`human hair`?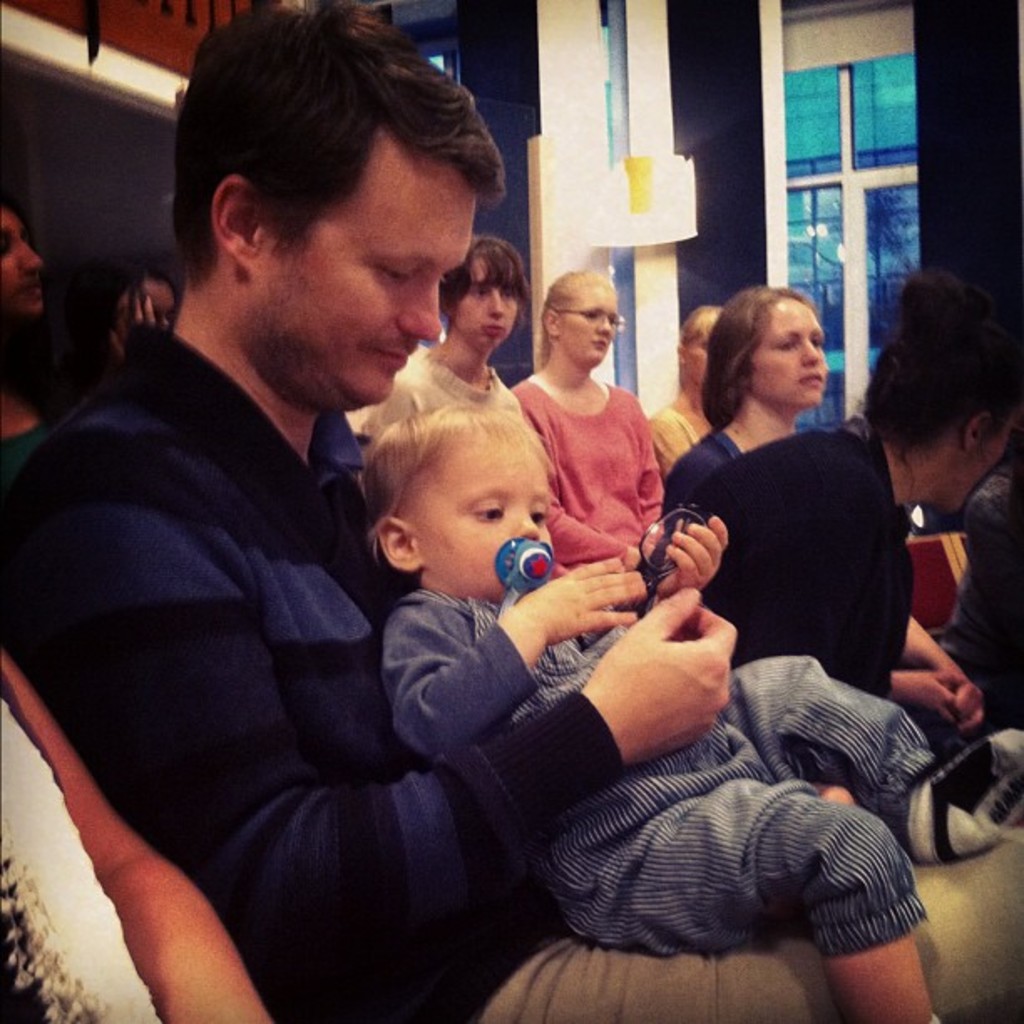
[left=850, top=254, right=1019, bottom=452]
